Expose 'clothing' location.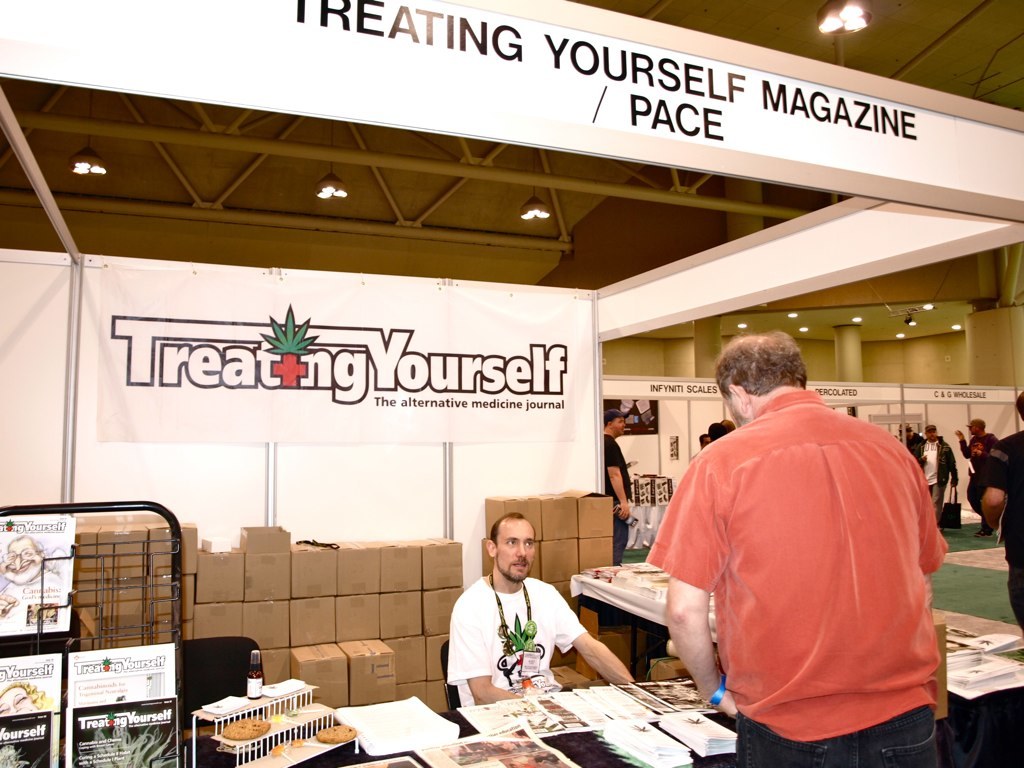
Exposed at <bbox>968, 429, 1023, 625</bbox>.
